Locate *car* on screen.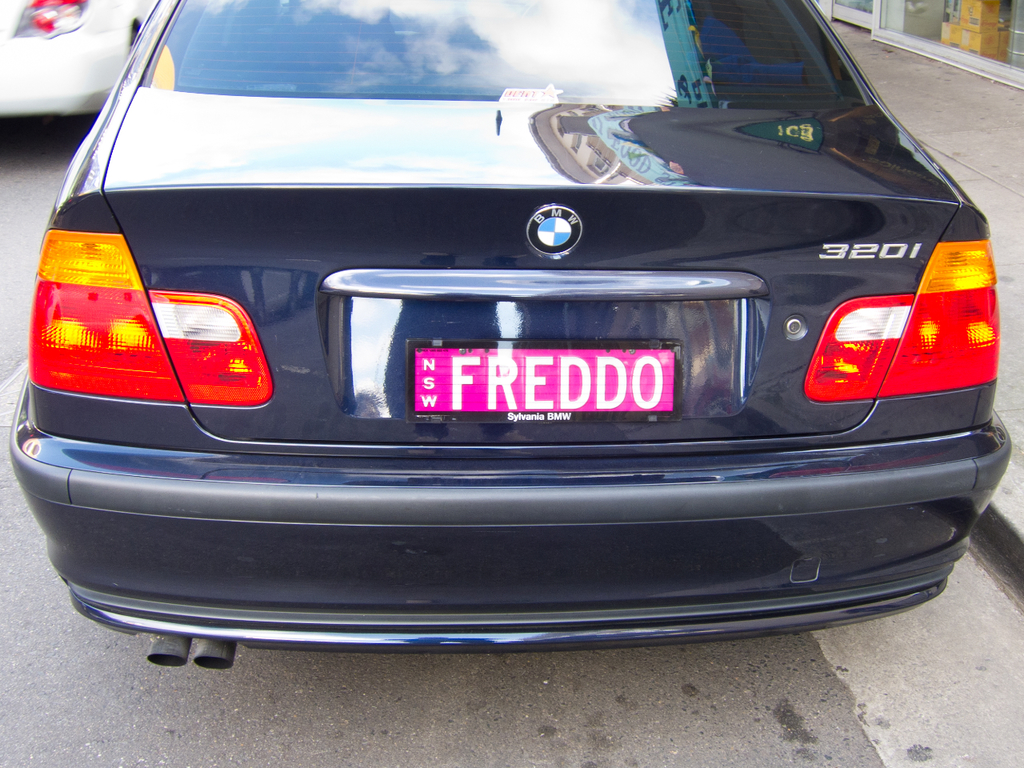
On screen at 7,0,1011,671.
